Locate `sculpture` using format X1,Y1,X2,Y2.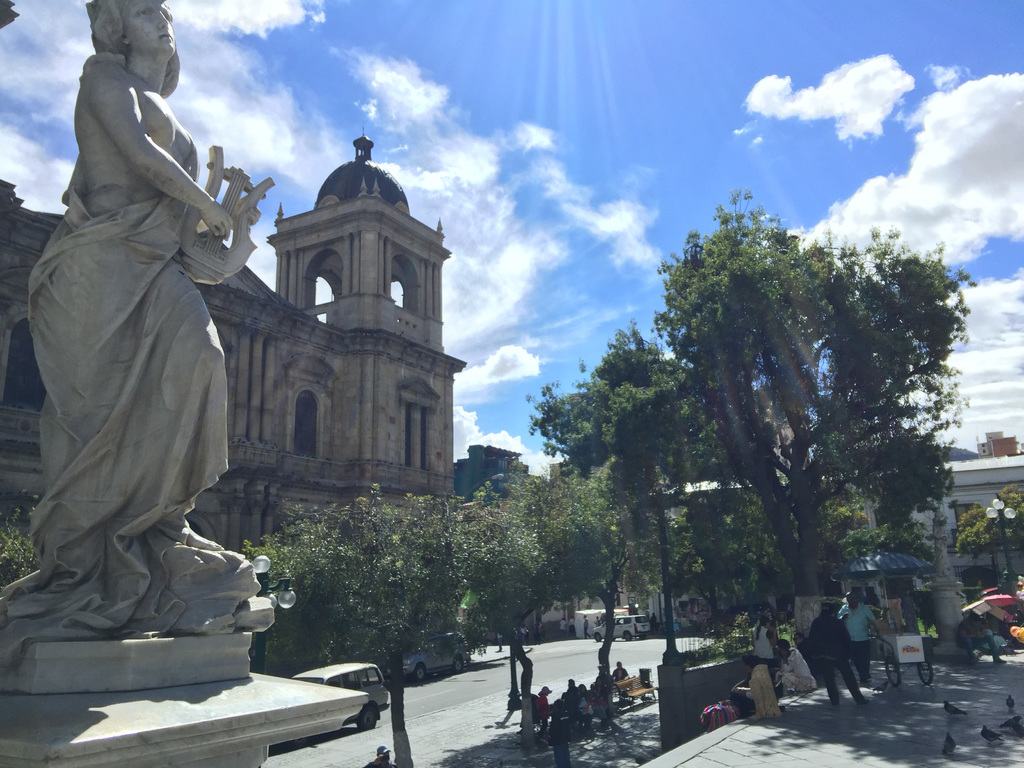
12,12,271,736.
